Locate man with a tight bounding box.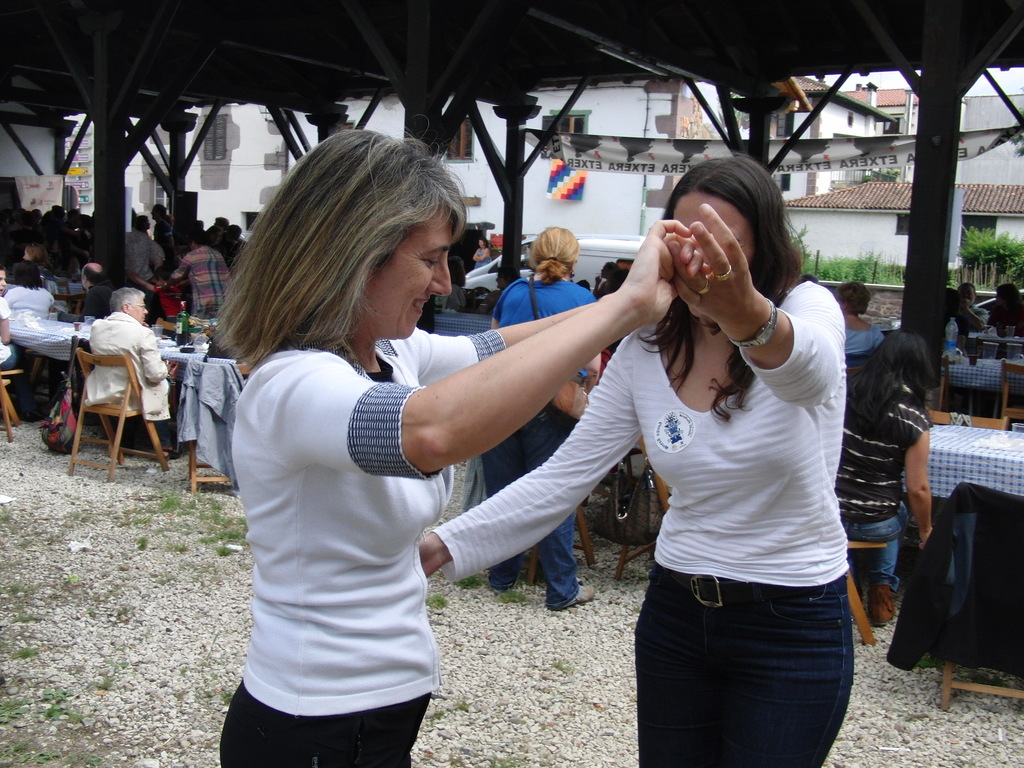
x1=47 y1=259 x2=111 y2=323.
